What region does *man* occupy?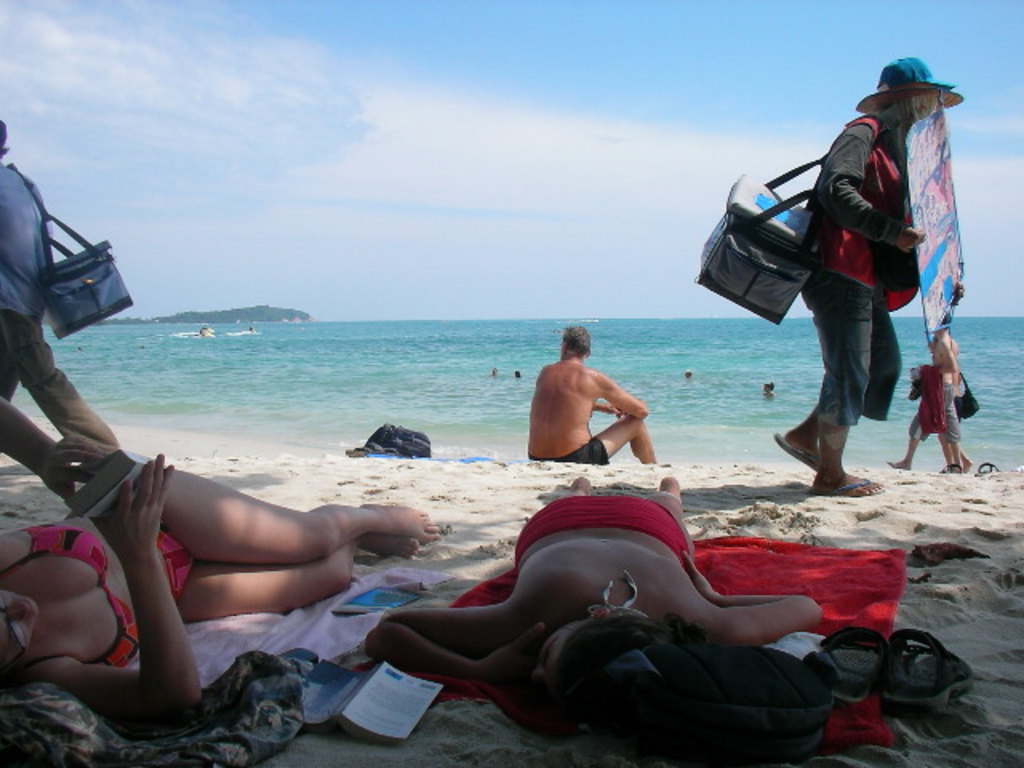
bbox=(760, 53, 963, 494).
